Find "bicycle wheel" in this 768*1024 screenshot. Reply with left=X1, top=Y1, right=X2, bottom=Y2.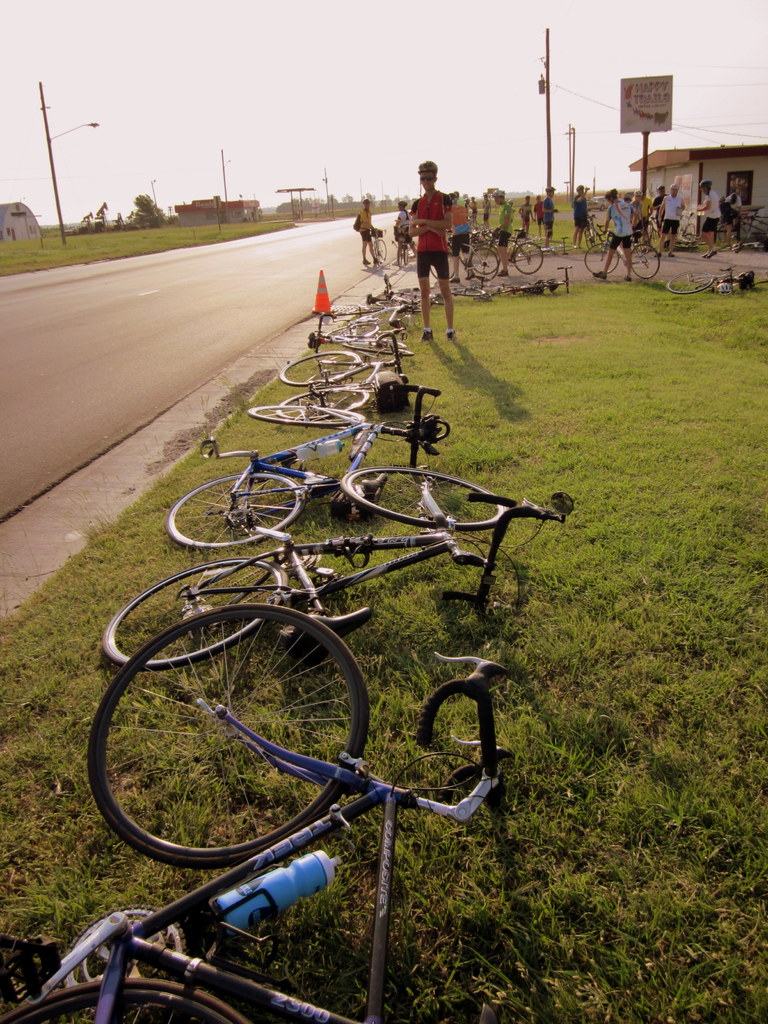
left=3, top=975, right=253, bottom=1023.
